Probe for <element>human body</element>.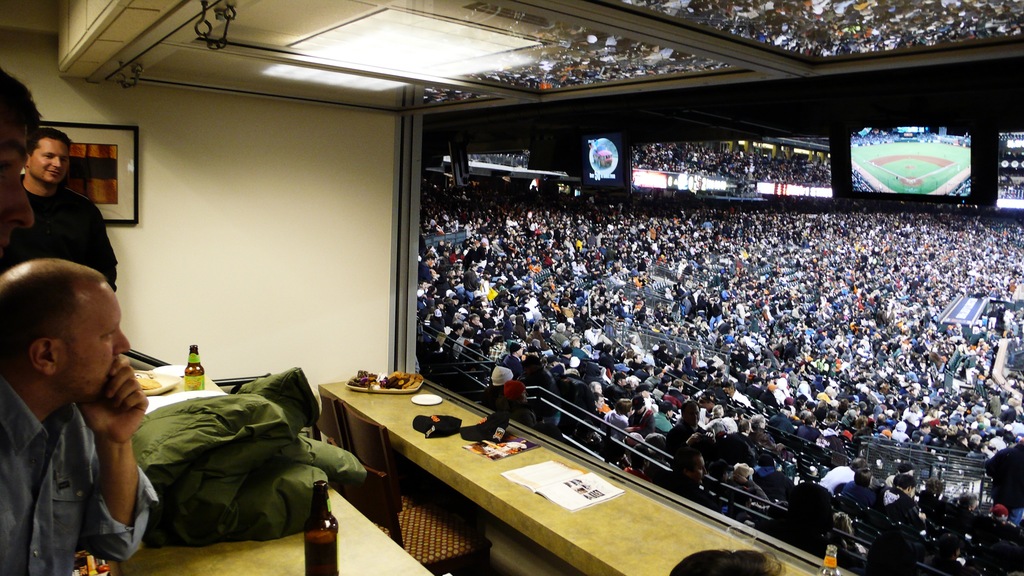
Probe result: <box>561,244,566,255</box>.
